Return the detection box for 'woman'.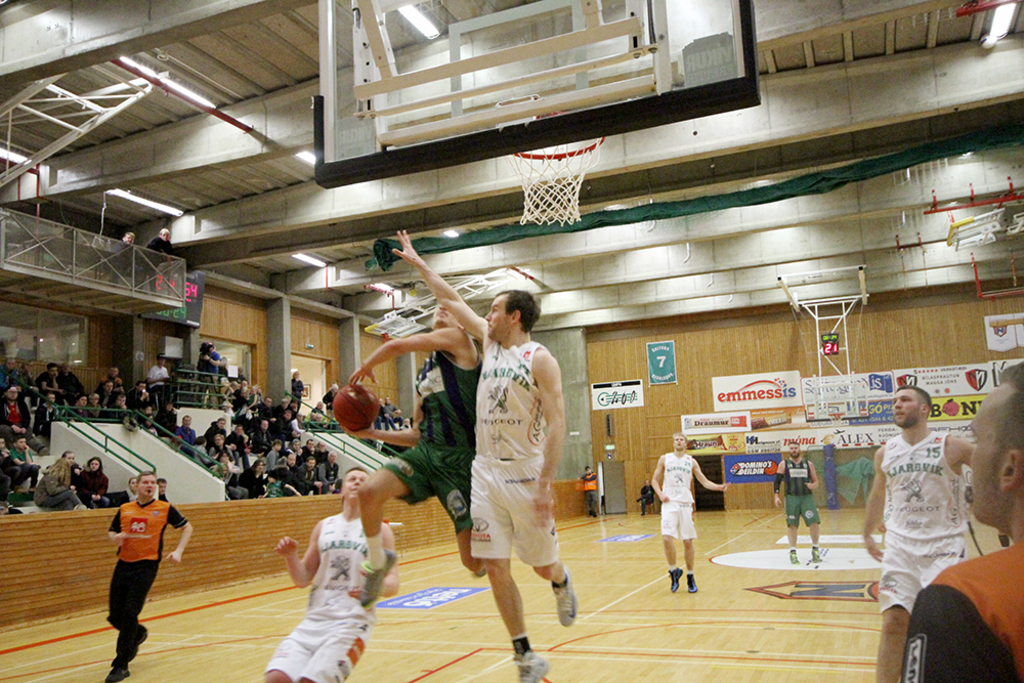
bbox=(289, 367, 306, 412).
